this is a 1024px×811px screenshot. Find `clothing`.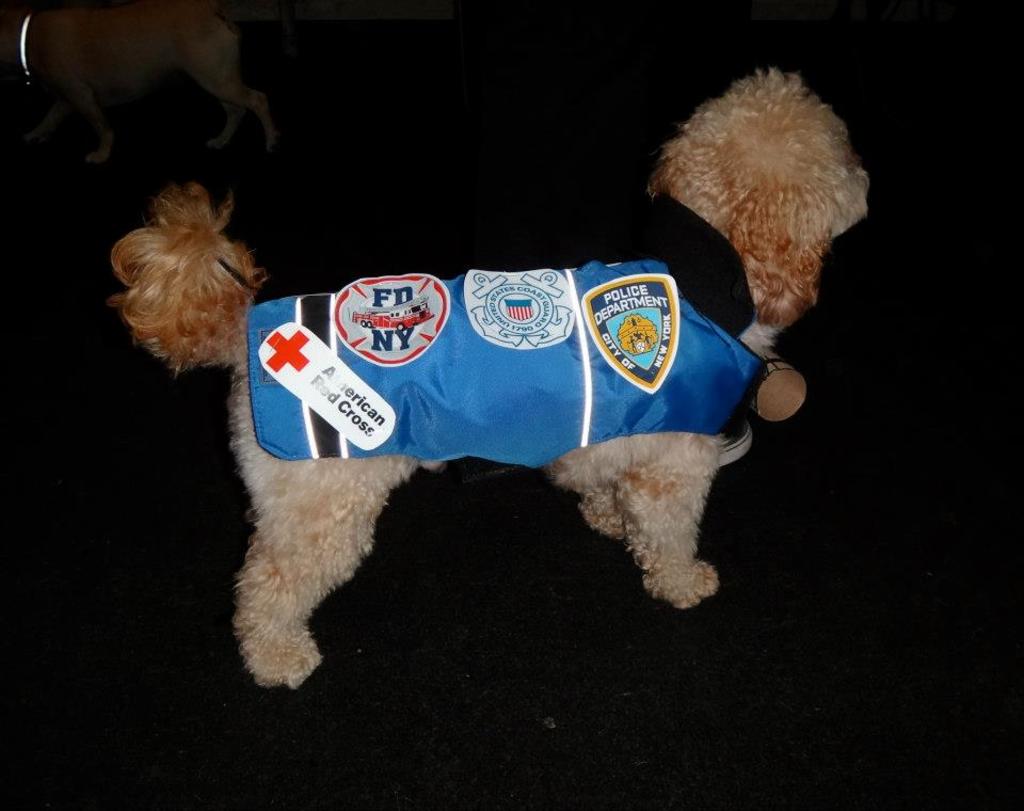
Bounding box: {"left": 238, "top": 181, "right": 767, "bottom": 471}.
